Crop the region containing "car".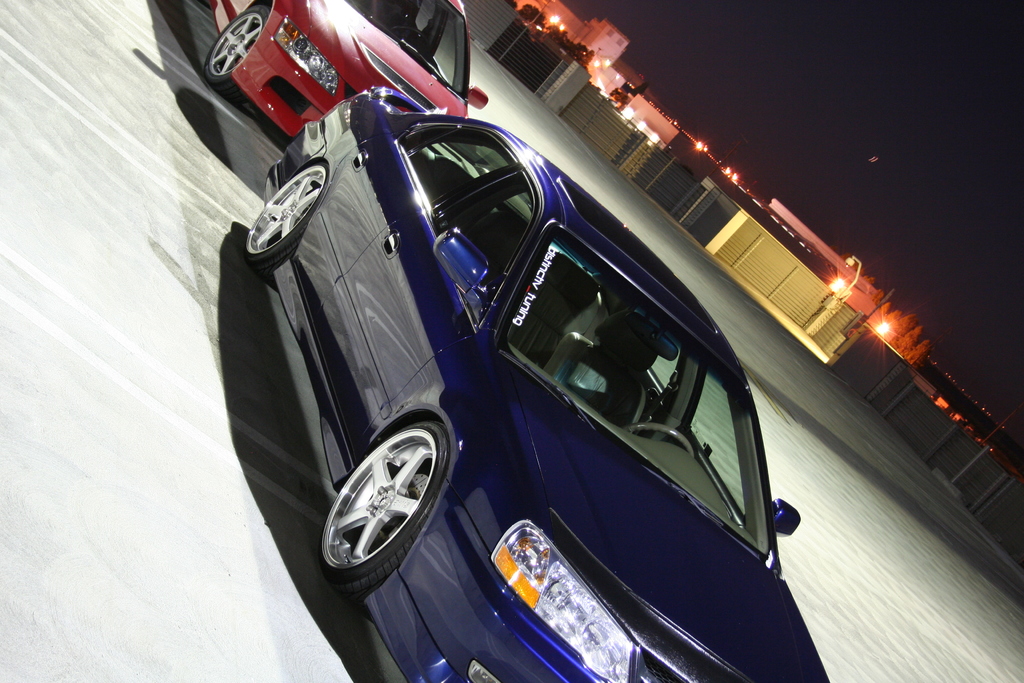
Crop region: (195, 0, 491, 142).
